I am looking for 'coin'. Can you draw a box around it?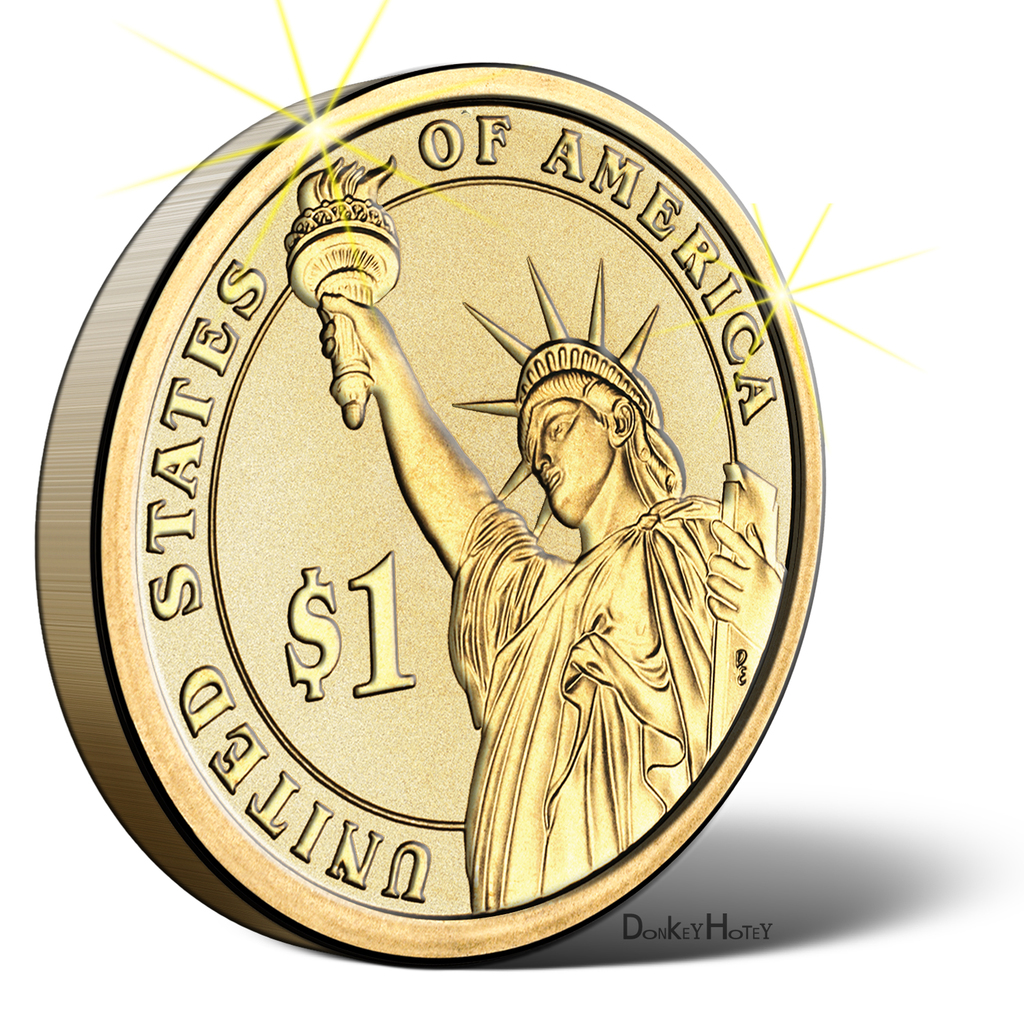
Sure, the bounding box is select_region(38, 58, 830, 967).
